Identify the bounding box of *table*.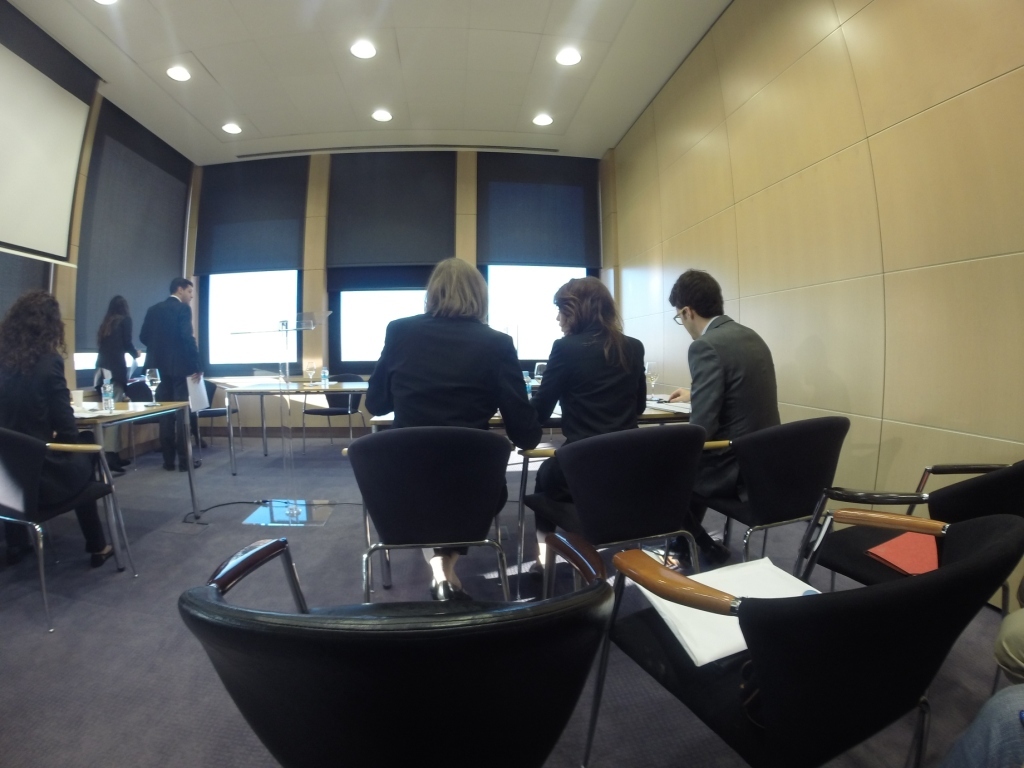
box=[203, 372, 372, 450].
